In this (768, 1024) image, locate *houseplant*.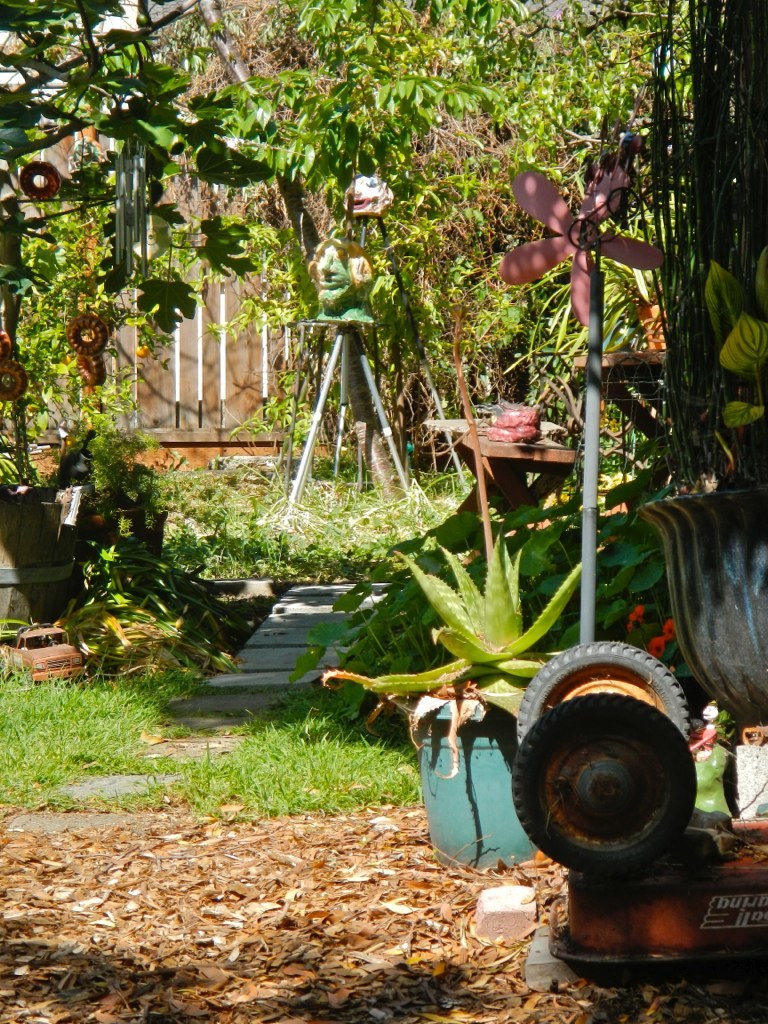
Bounding box: locate(92, 435, 201, 573).
